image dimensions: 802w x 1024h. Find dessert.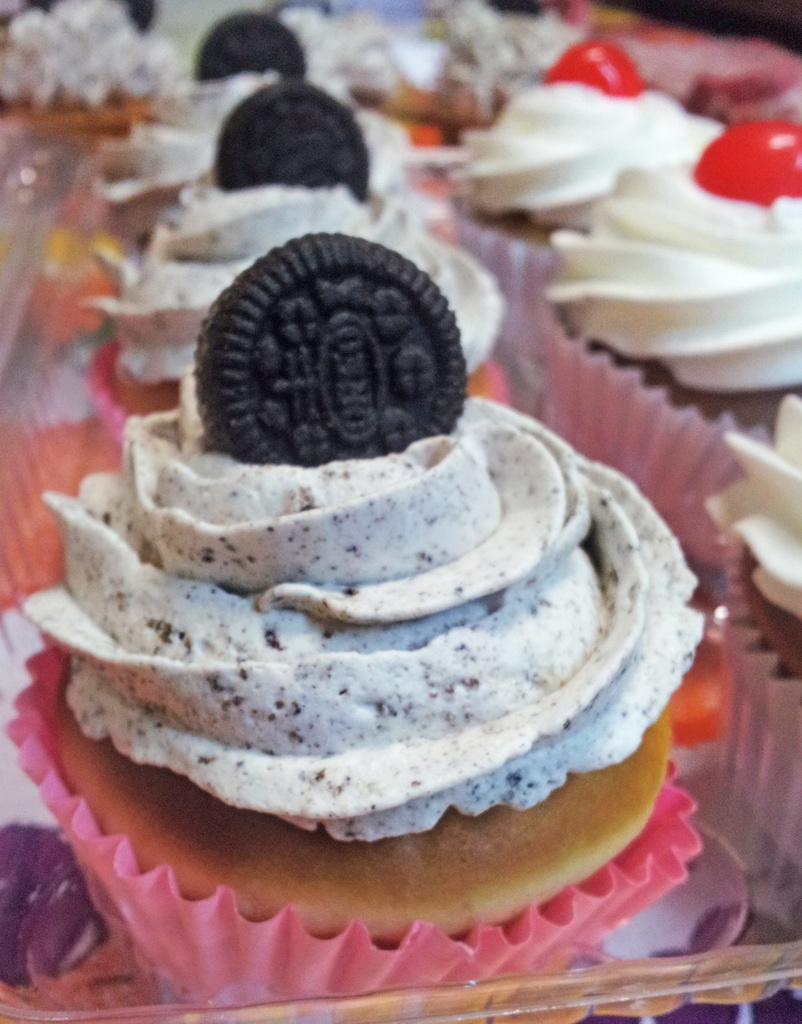
detection(11, 234, 702, 1003).
